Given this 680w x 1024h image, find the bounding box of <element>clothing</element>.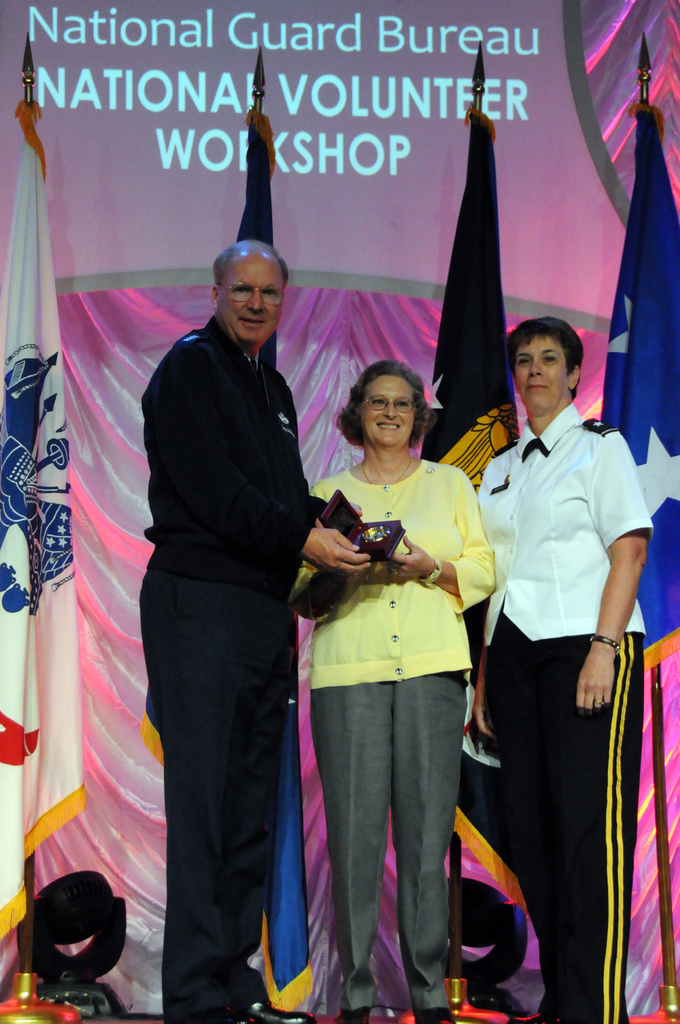
[x1=283, y1=403, x2=498, y2=979].
